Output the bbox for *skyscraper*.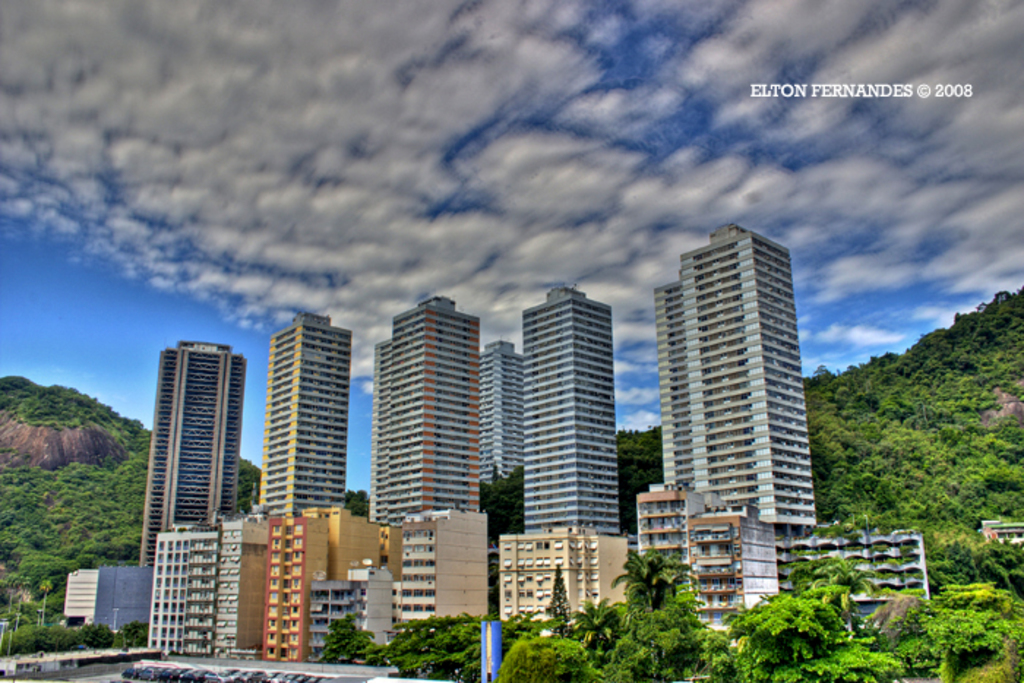
[259, 310, 354, 521].
